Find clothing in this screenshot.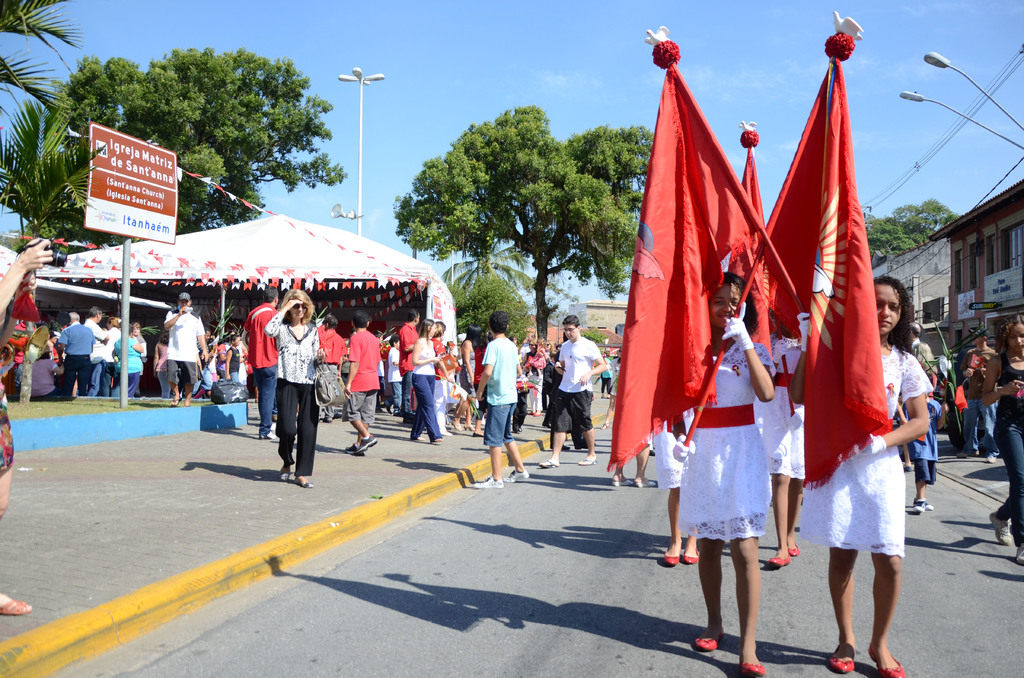
The bounding box for clothing is select_region(351, 328, 387, 396).
